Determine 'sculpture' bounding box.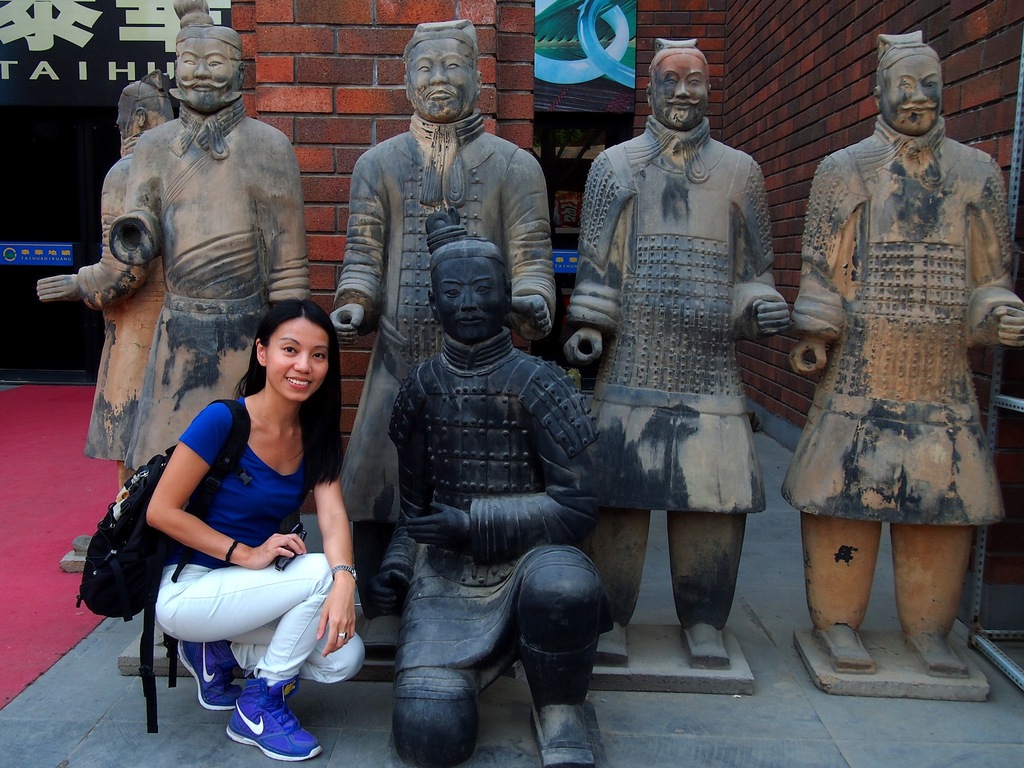
Determined: 108/0/330/670.
